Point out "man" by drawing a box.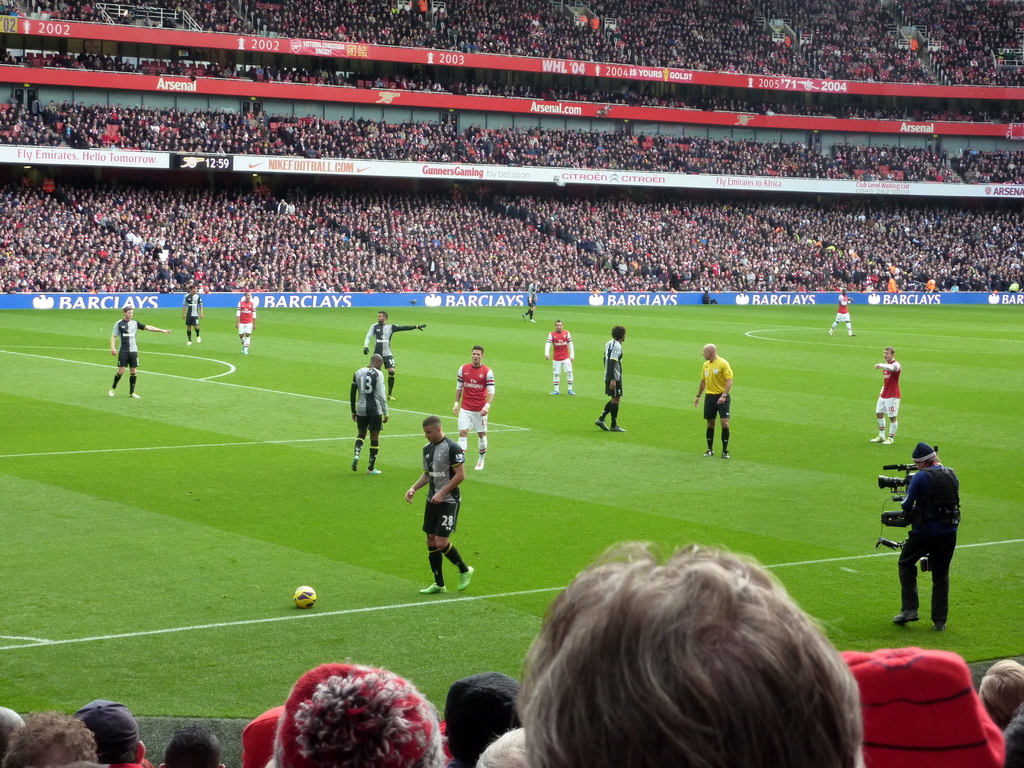
bbox=[451, 344, 497, 475].
